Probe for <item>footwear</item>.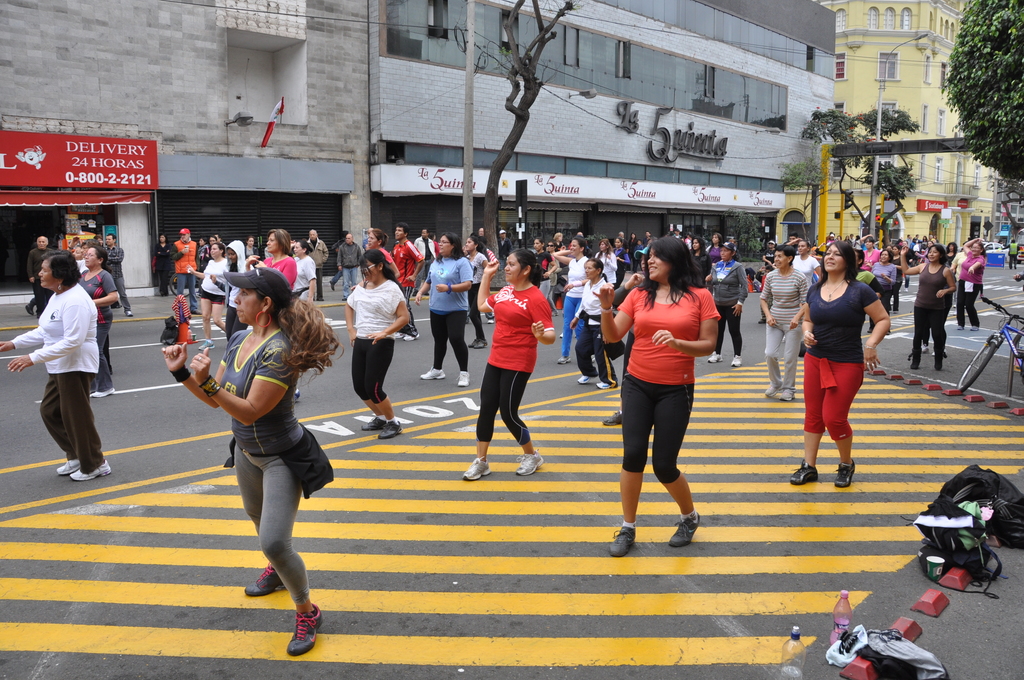
Probe result: [left=452, top=368, right=470, bottom=389].
